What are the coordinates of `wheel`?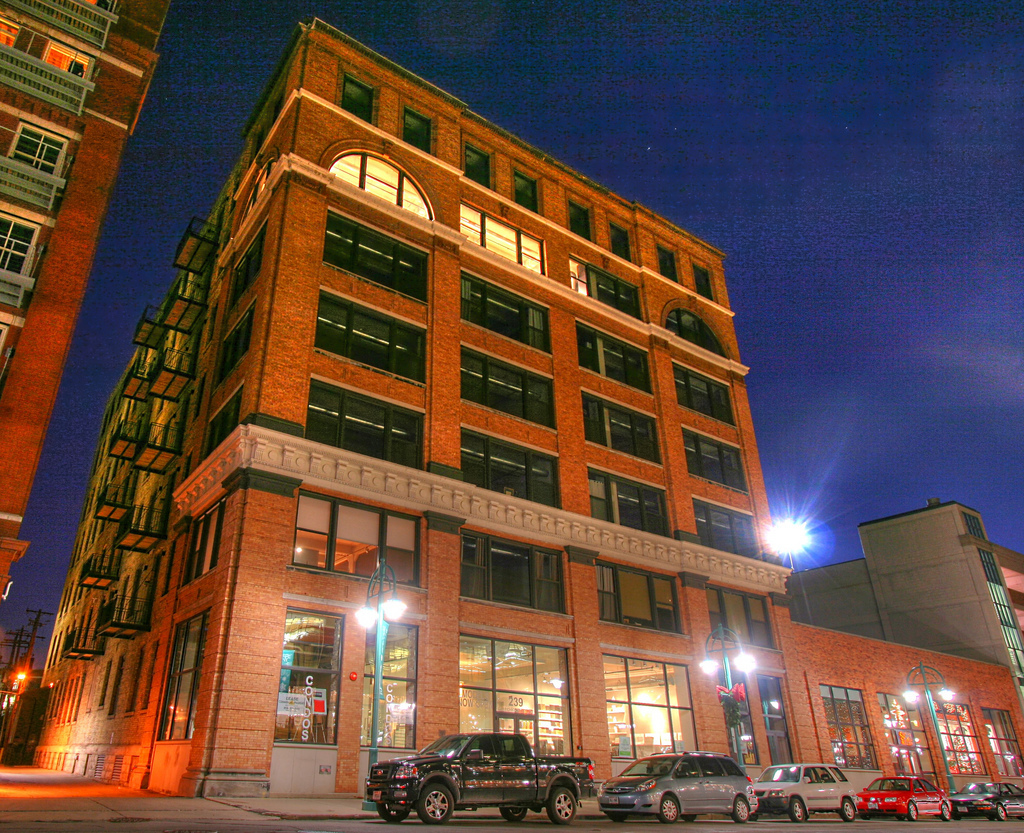
{"left": 943, "top": 796, "right": 959, "bottom": 820}.
